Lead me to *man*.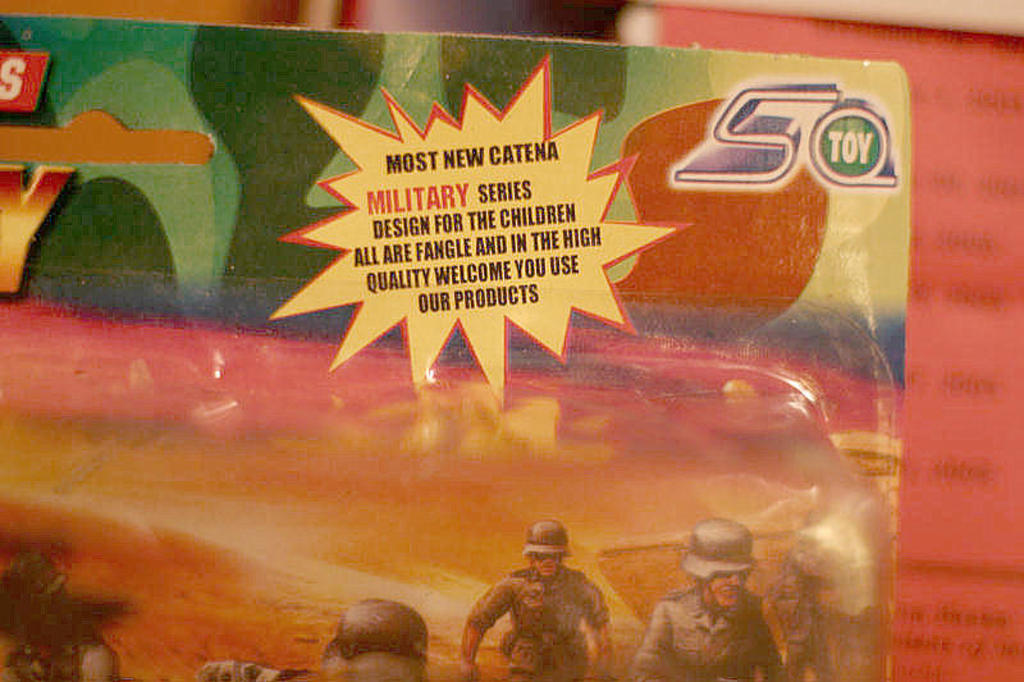
Lead to rect(461, 518, 613, 681).
